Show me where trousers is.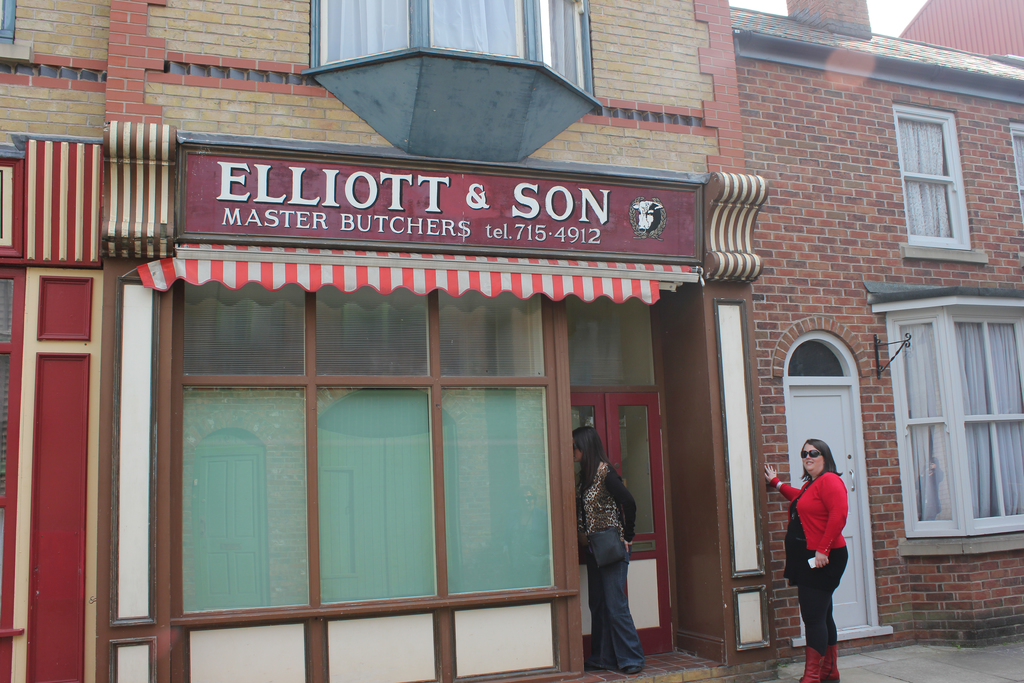
trousers is at 591:547:640:664.
